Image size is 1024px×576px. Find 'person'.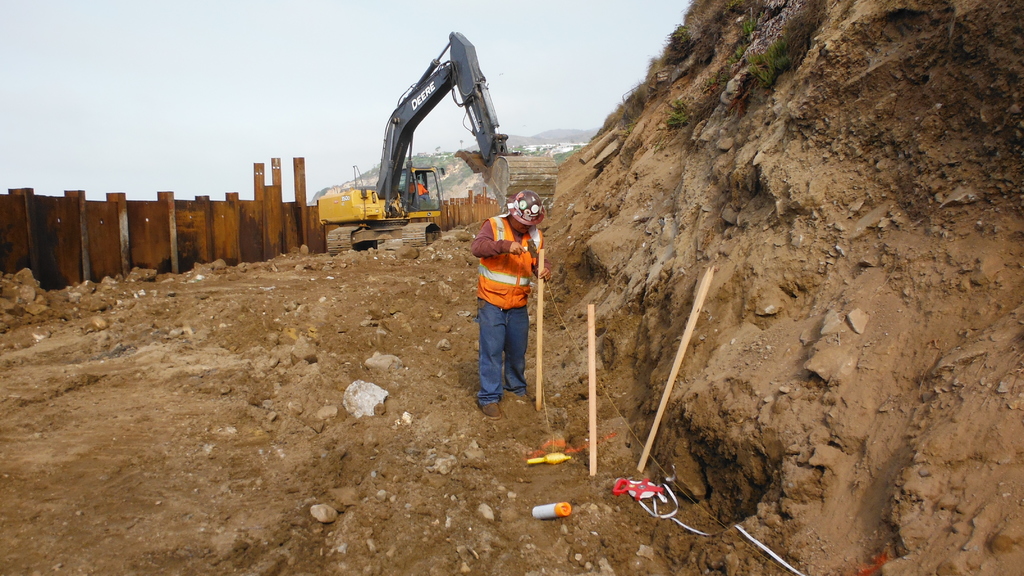
410 177 430 204.
